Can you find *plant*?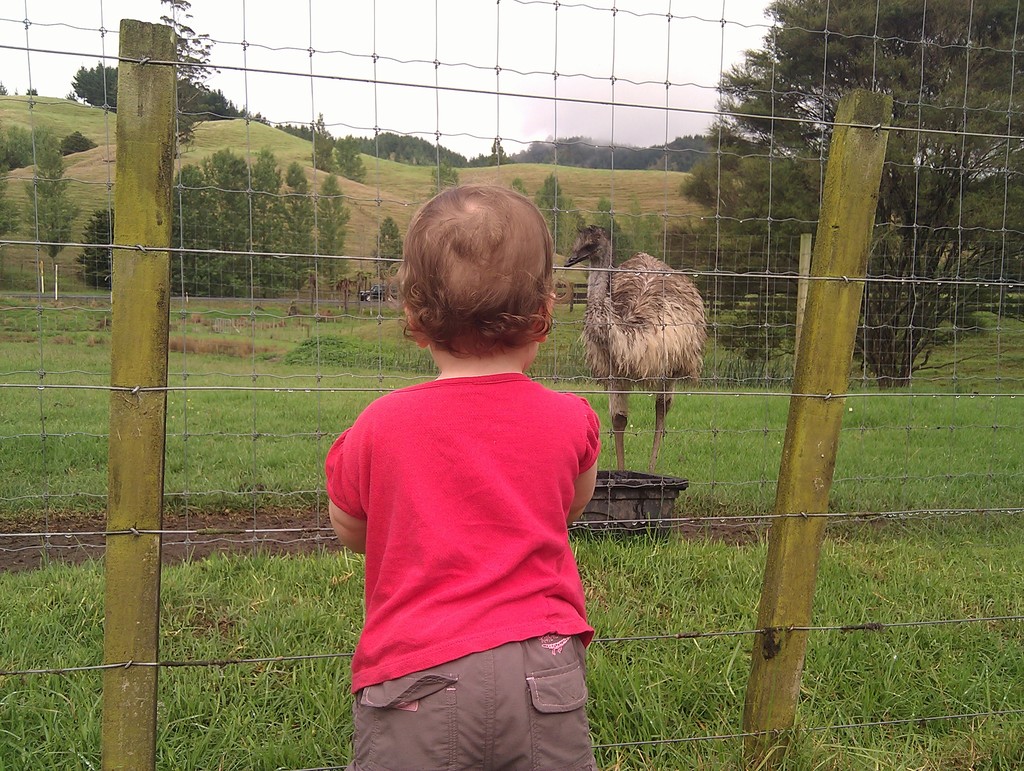
Yes, bounding box: pyautogui.locateOnScreen(360, 217, 407, 276).
